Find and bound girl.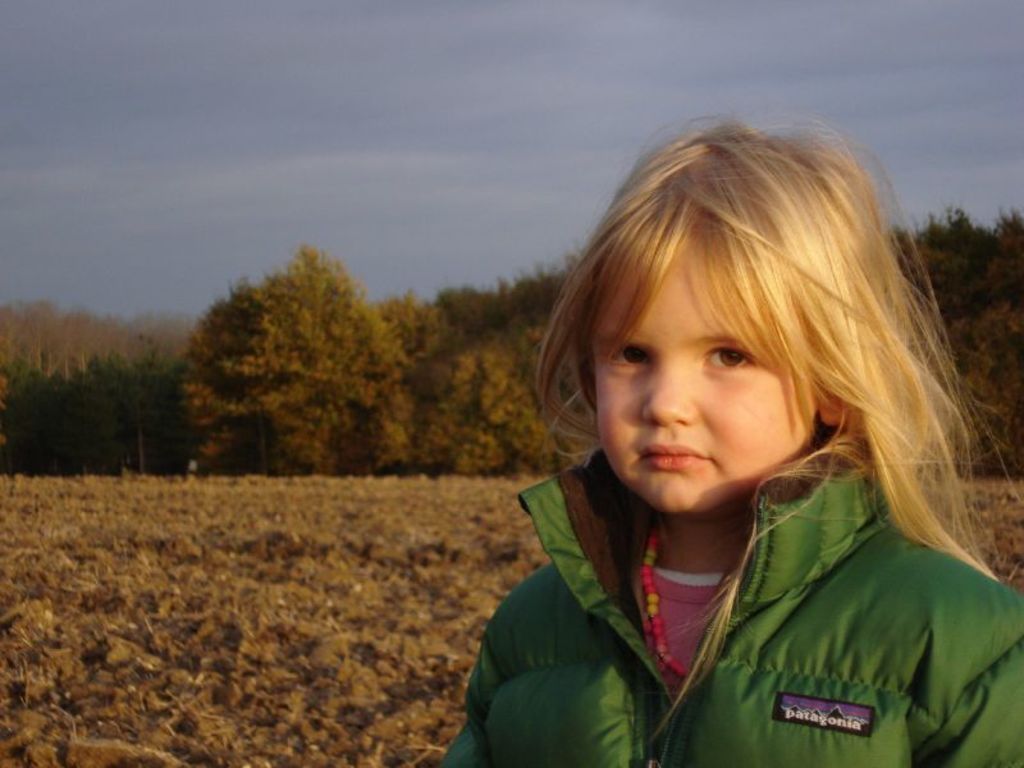
Bound: Rect(443, 104, 1021, 767).
